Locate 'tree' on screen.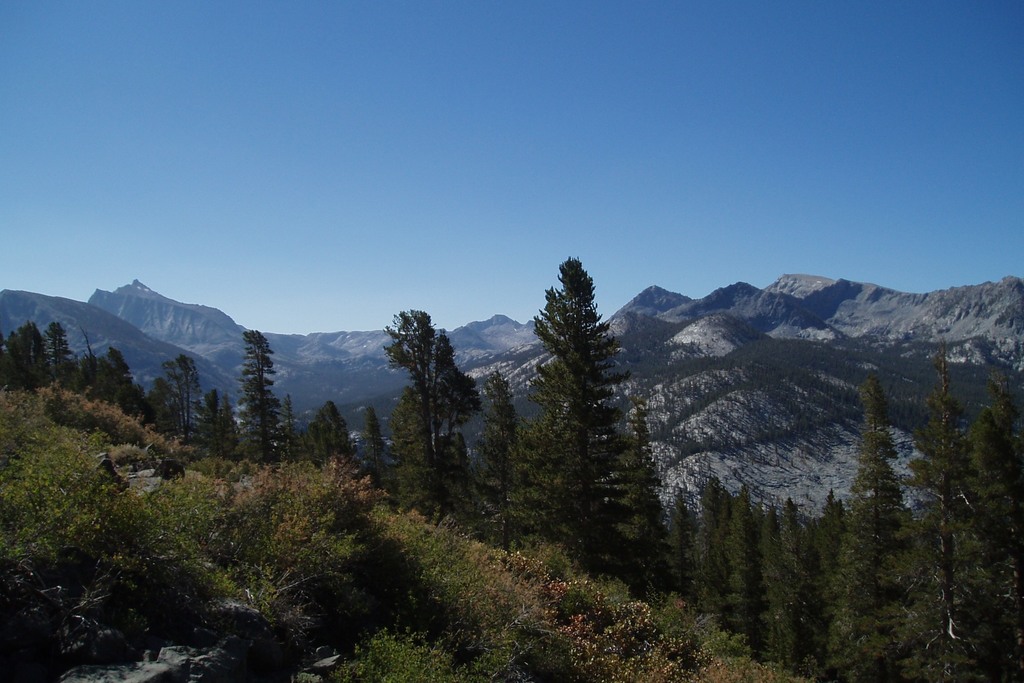
On screen at box(505, 253, 690, 585).
